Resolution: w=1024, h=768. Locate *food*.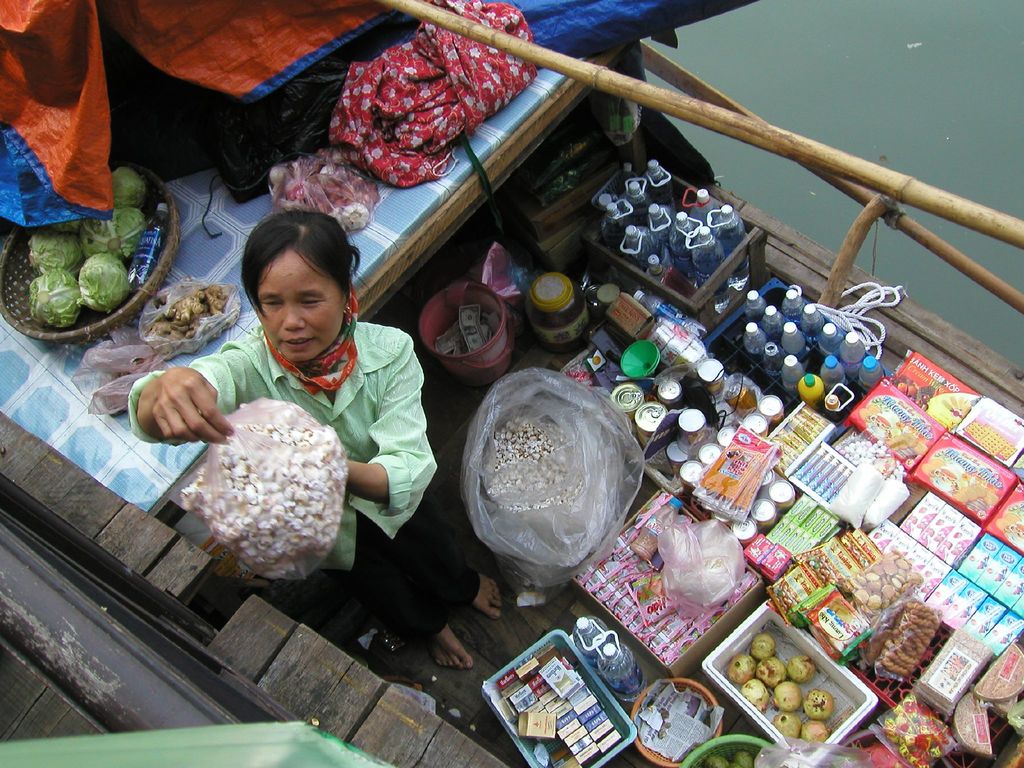
rect(961, 419, 1018, 463).
